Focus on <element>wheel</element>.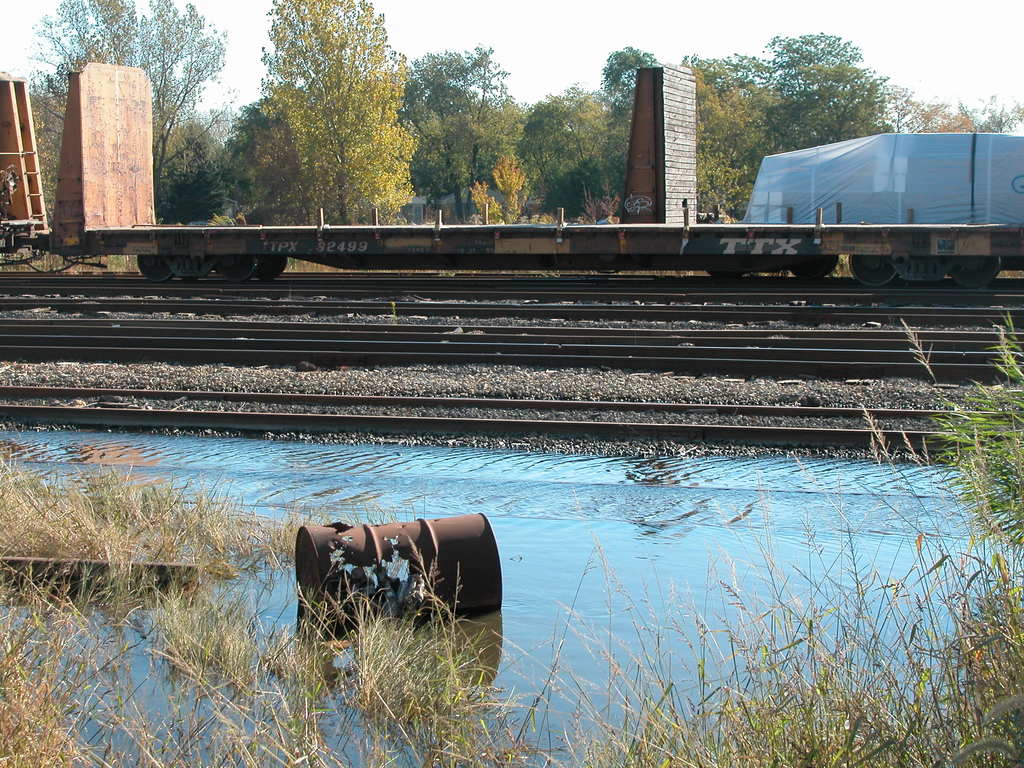
Focused at {"x1": 847, "y1": 253, "x2": 899, "y2": 289}.
